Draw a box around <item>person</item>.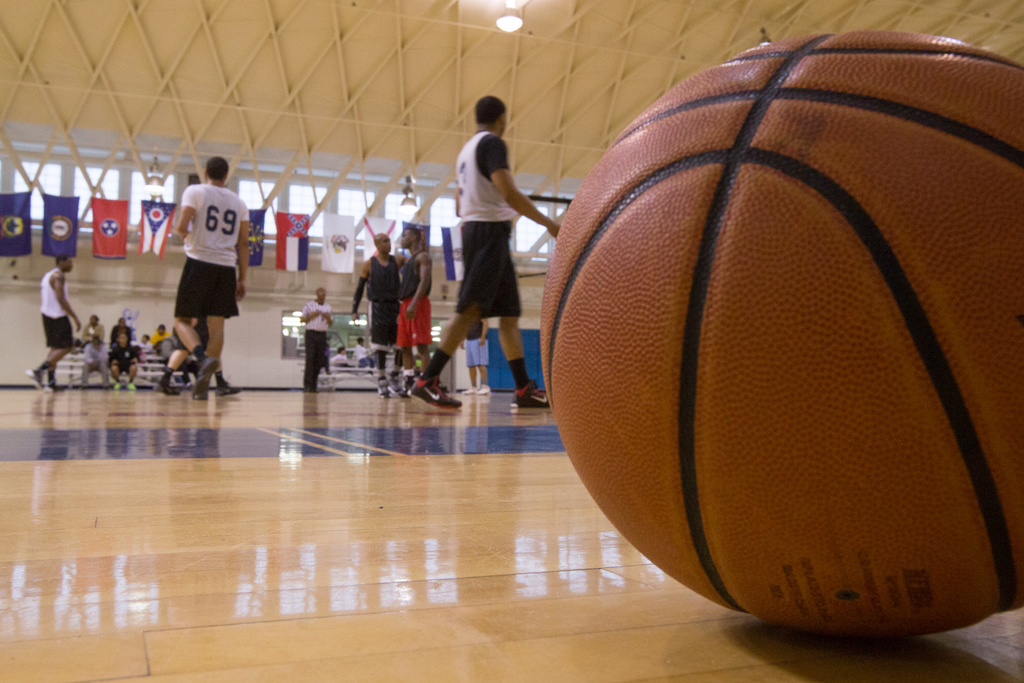
x1=394 y1=222 x2=428 y2=387.
